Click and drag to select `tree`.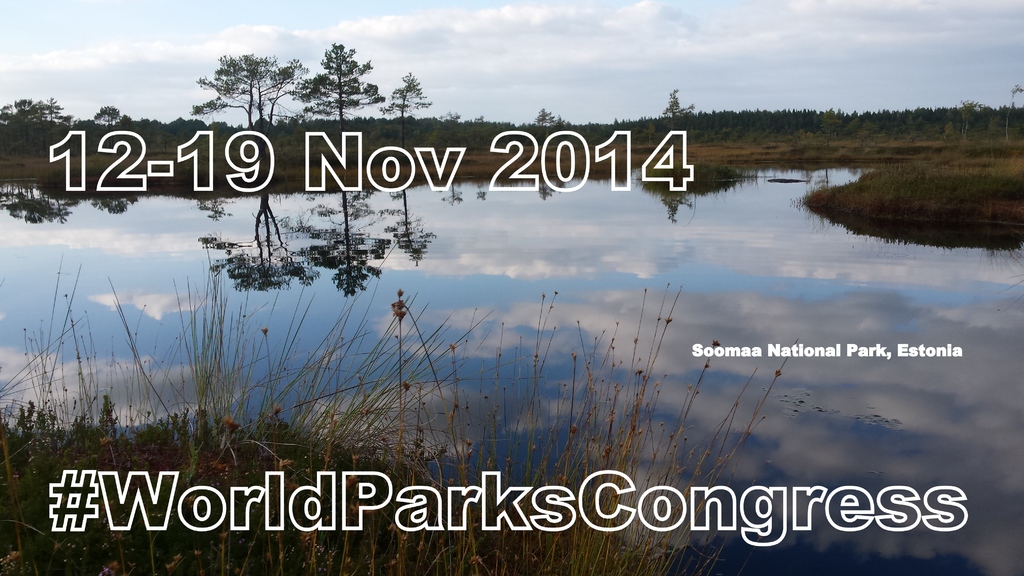
Selection: Rect(0, 95, 72, 132).
